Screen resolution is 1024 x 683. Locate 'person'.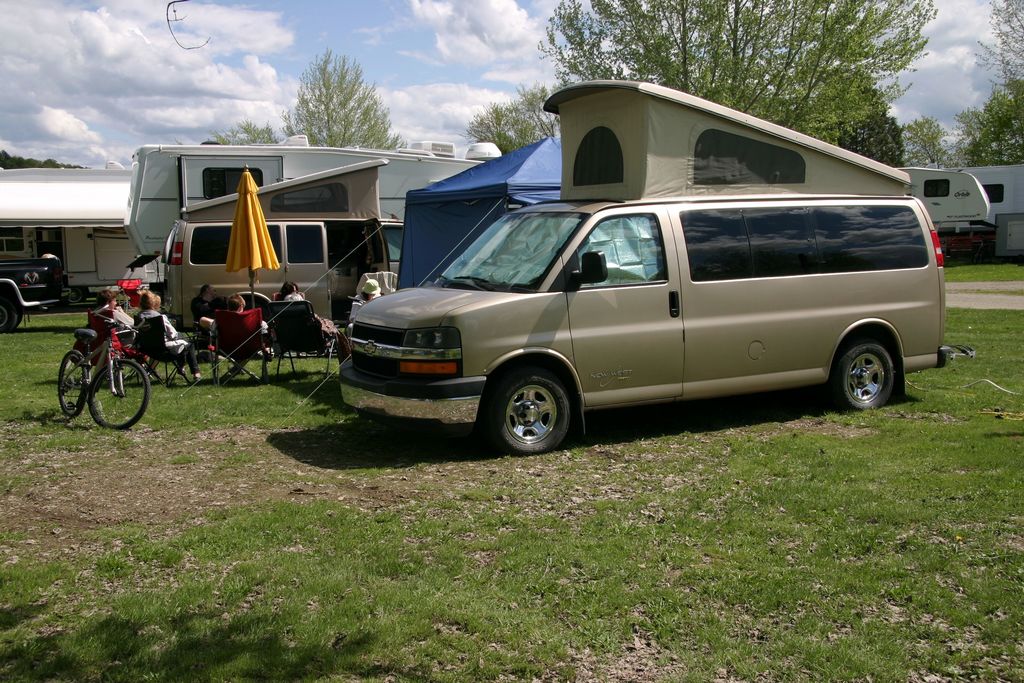
rect(123, 293, 202, 382).
